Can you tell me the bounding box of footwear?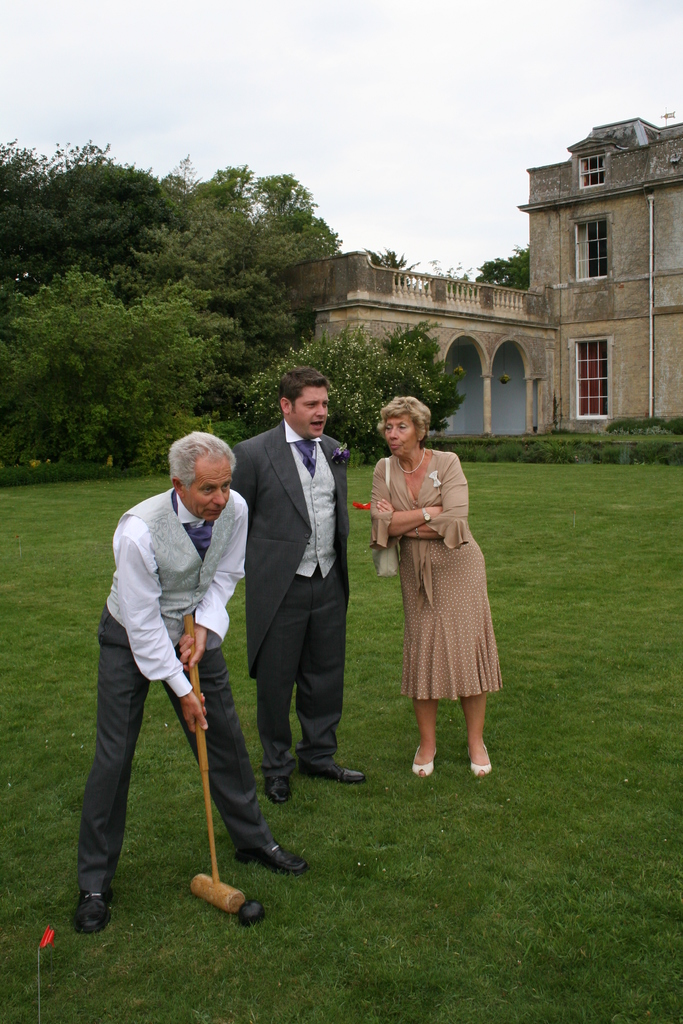
detection(409, 739, 442, 780).
